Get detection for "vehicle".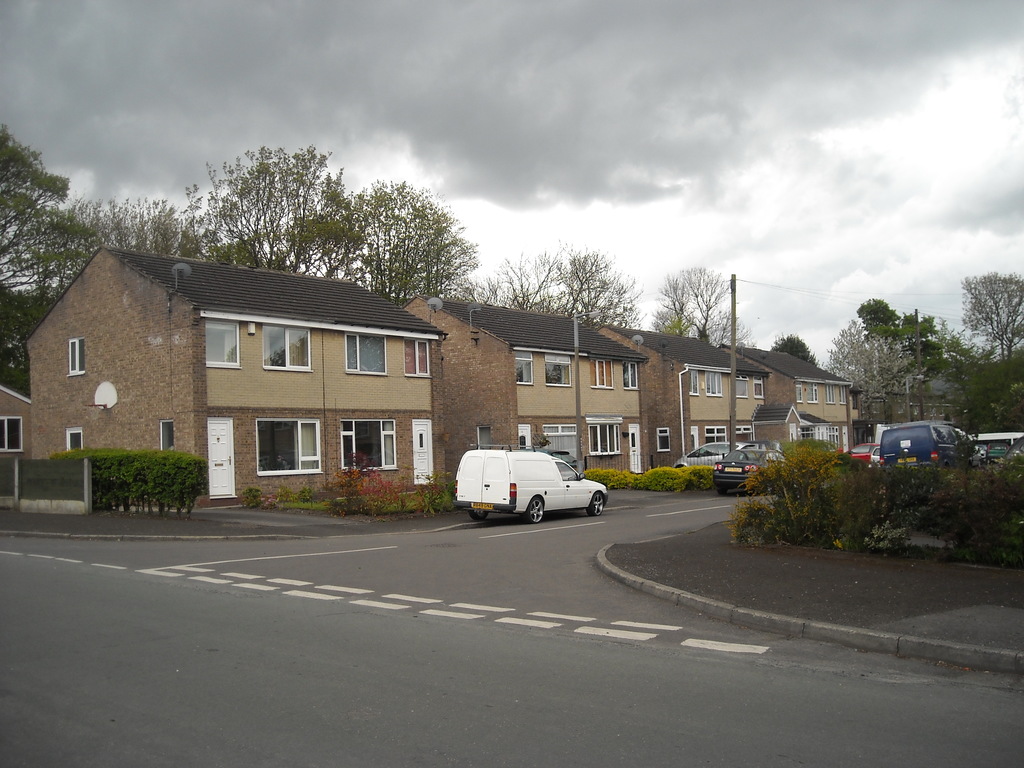
Detection: crop(713, 447, 786, 496).
